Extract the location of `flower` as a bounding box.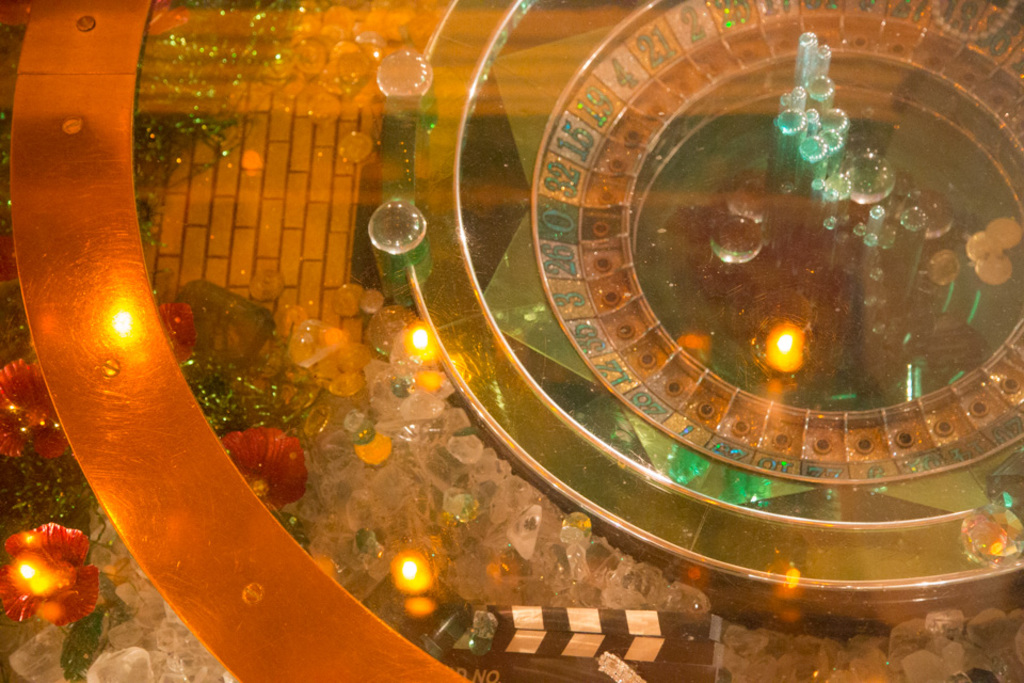
158, 304, 204, 370.
